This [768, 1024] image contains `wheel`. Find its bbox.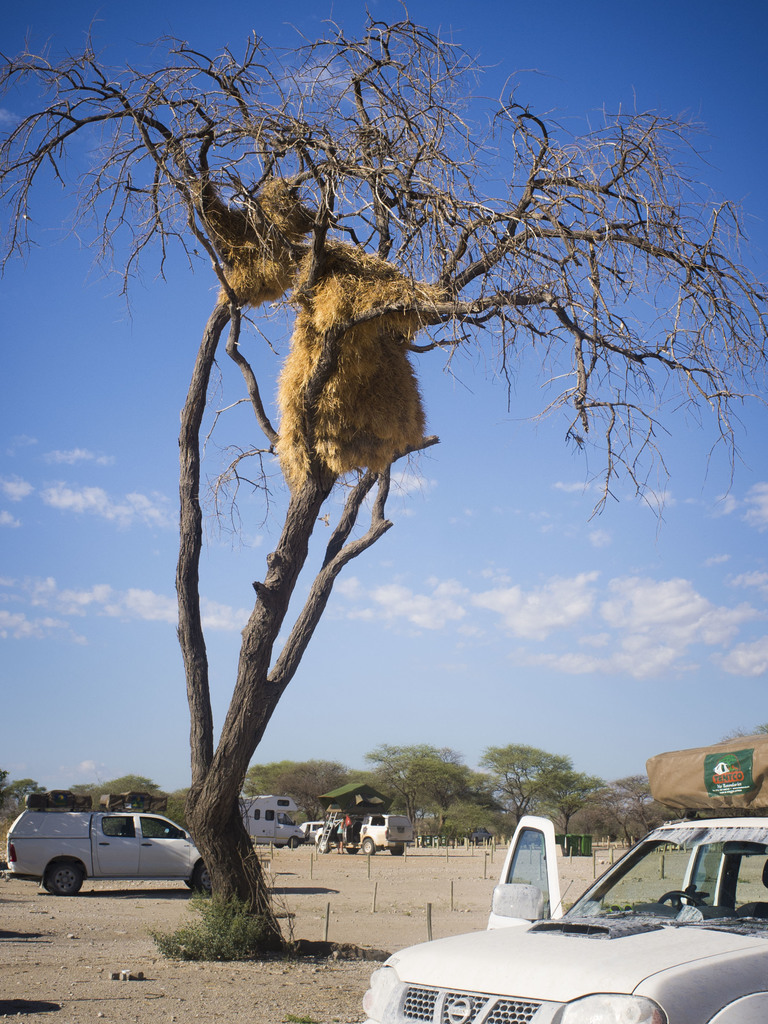
363/839/375/855.
